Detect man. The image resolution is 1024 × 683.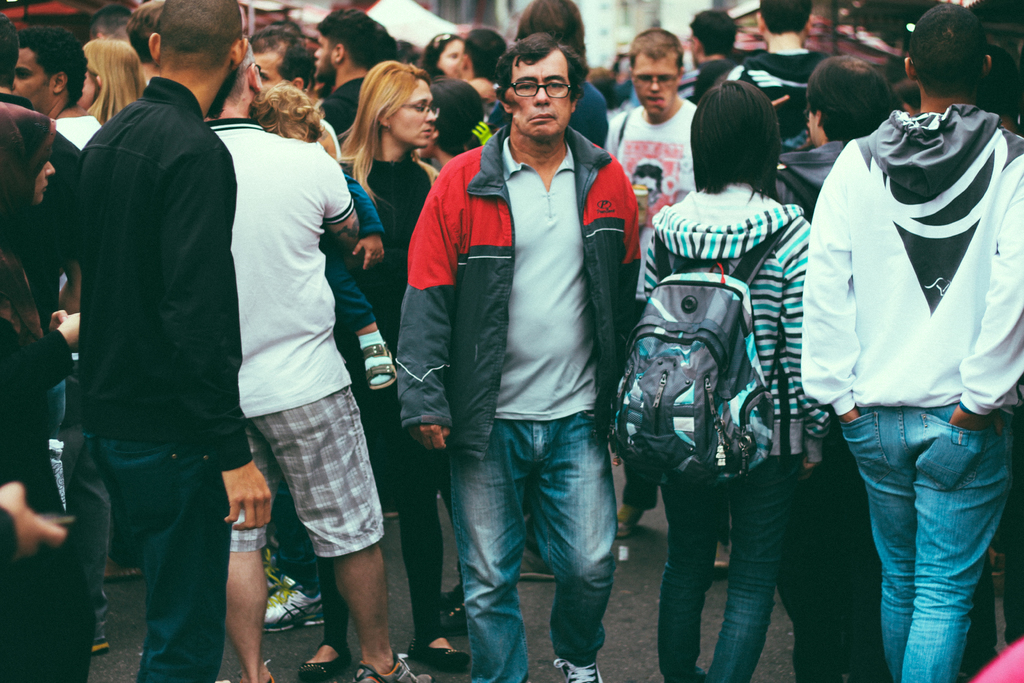
pyautogui.locateOnScreen(683, 6, 748, 132).
